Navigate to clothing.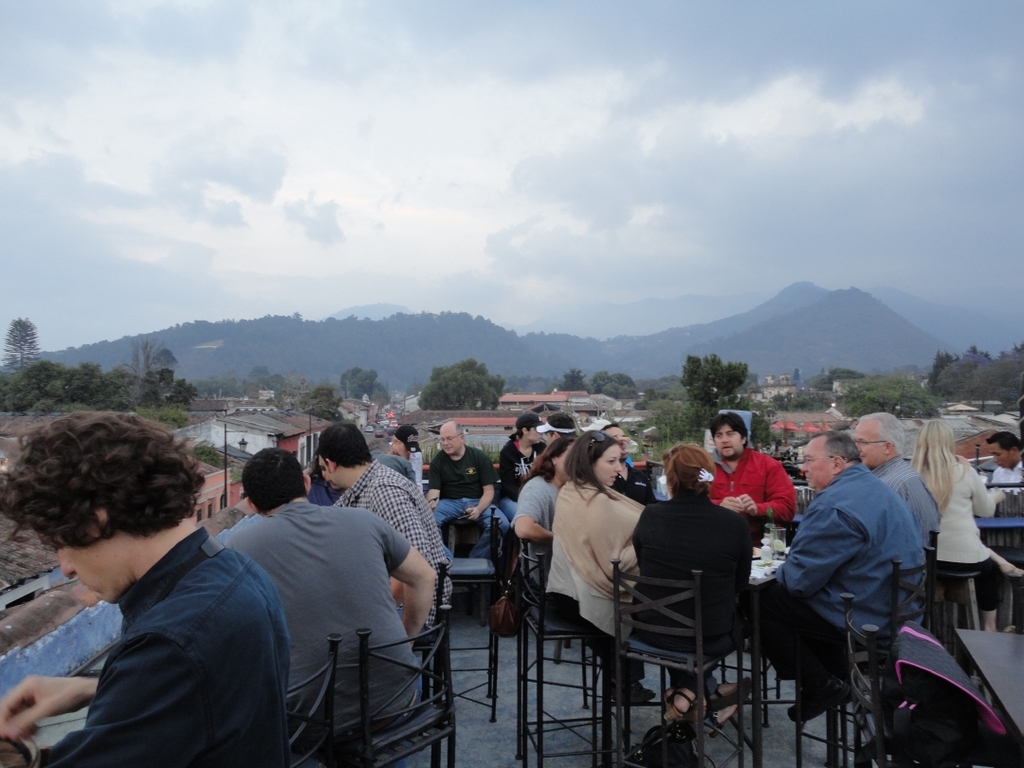
Navigation target: BBox(493, 430, 553, 526).
